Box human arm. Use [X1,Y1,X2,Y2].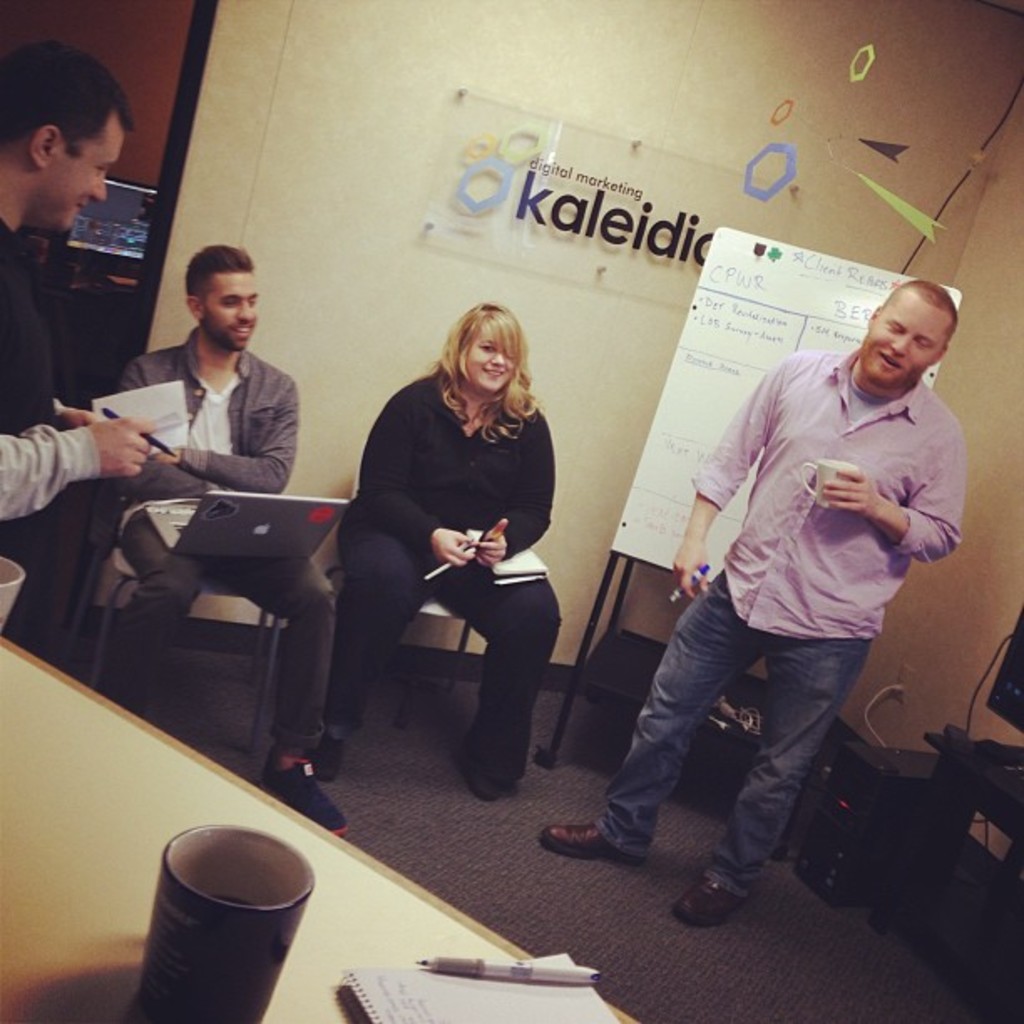
[0,410,152,517].
